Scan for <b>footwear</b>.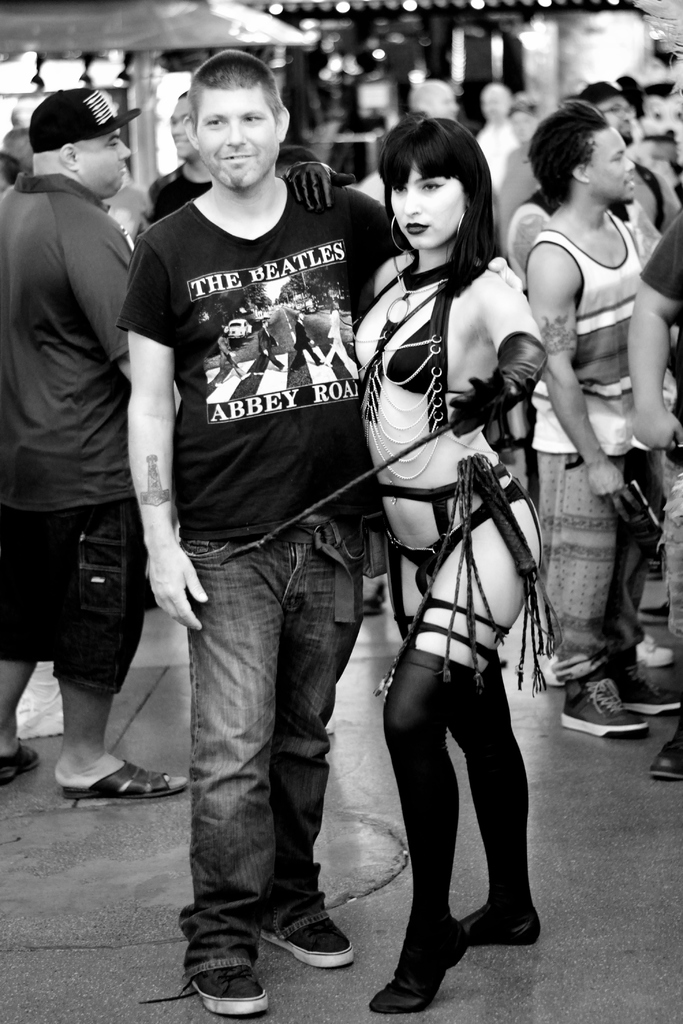
Scan result: (x1=629, y1=632, x2=662, y2=668).
